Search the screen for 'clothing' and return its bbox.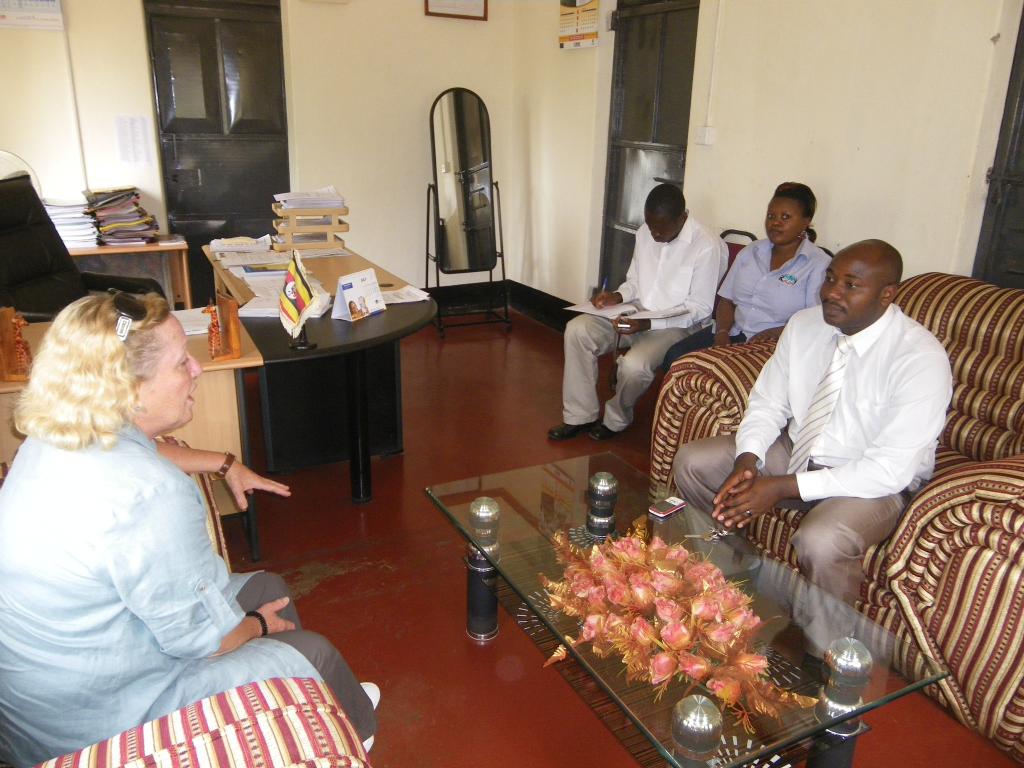
Found: x1=704, y1=251, x2=976, y2=640.
